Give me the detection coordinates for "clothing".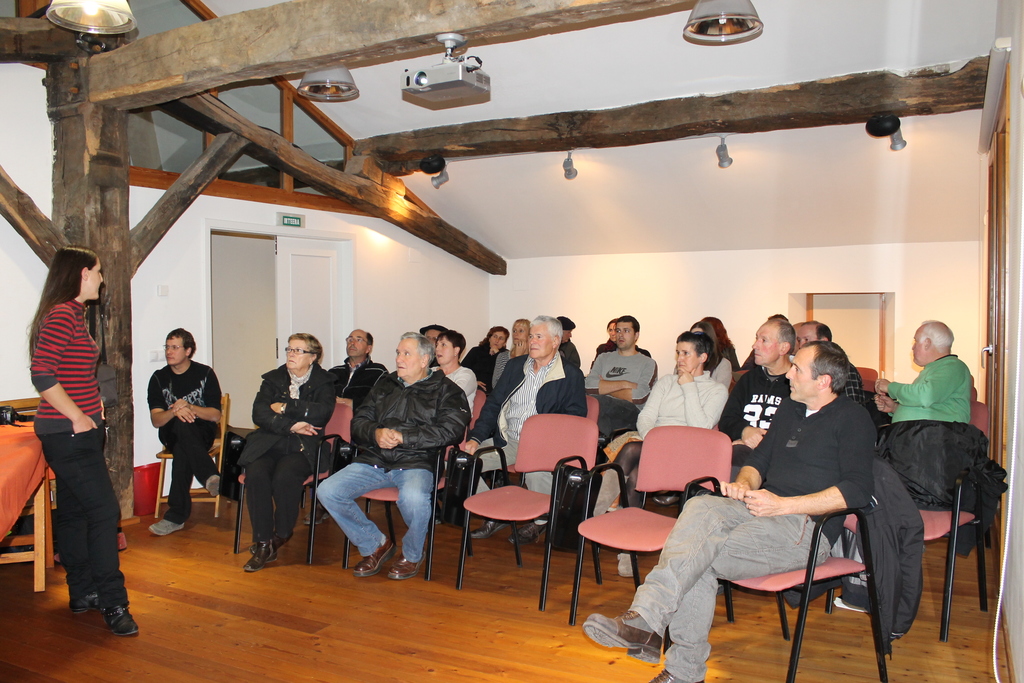
330 360 456 565.
